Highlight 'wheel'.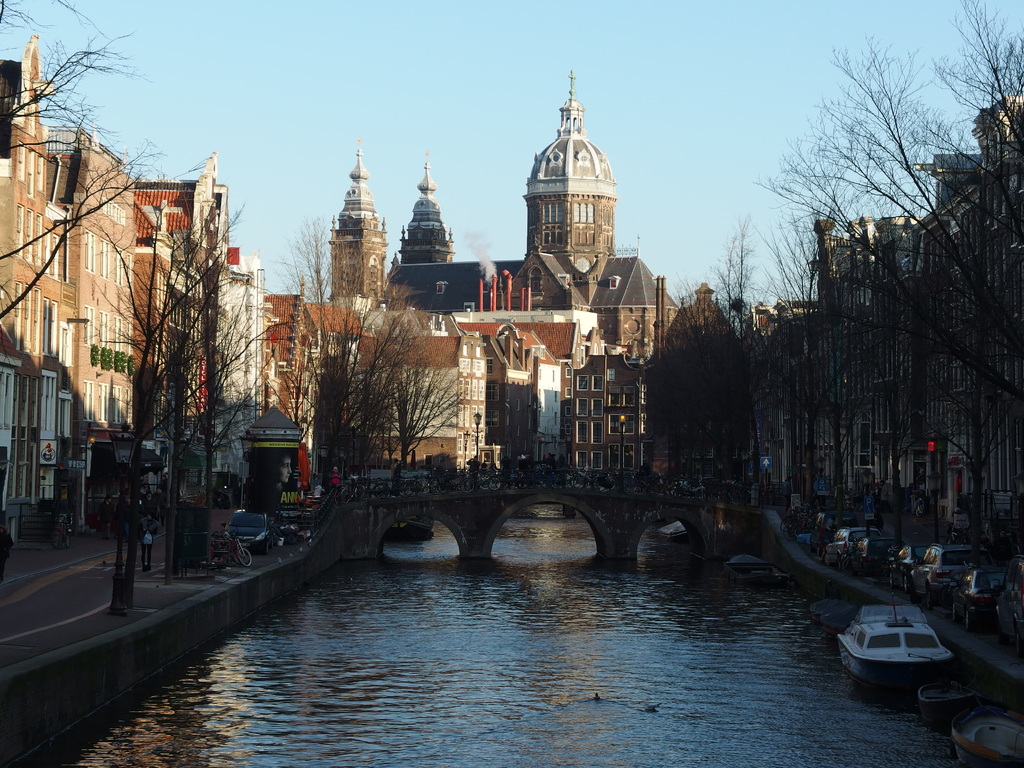
Highlighted region: pyautogui.locateOnScreen(1016, 625, 1023, 656).
